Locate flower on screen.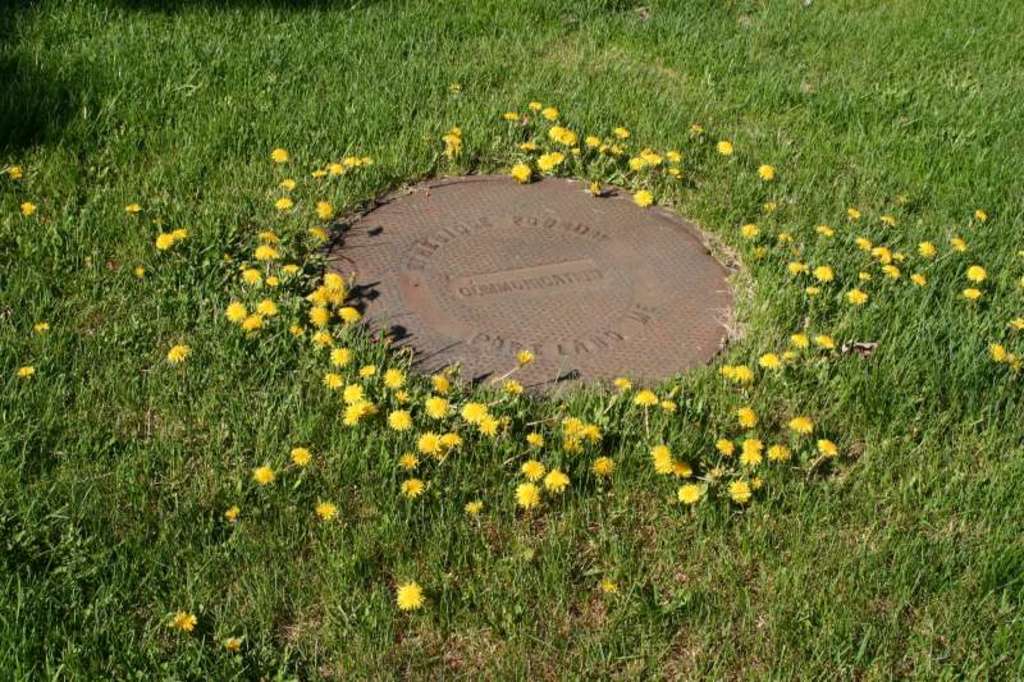
On screen at rect(727, 482, 759, 508).
